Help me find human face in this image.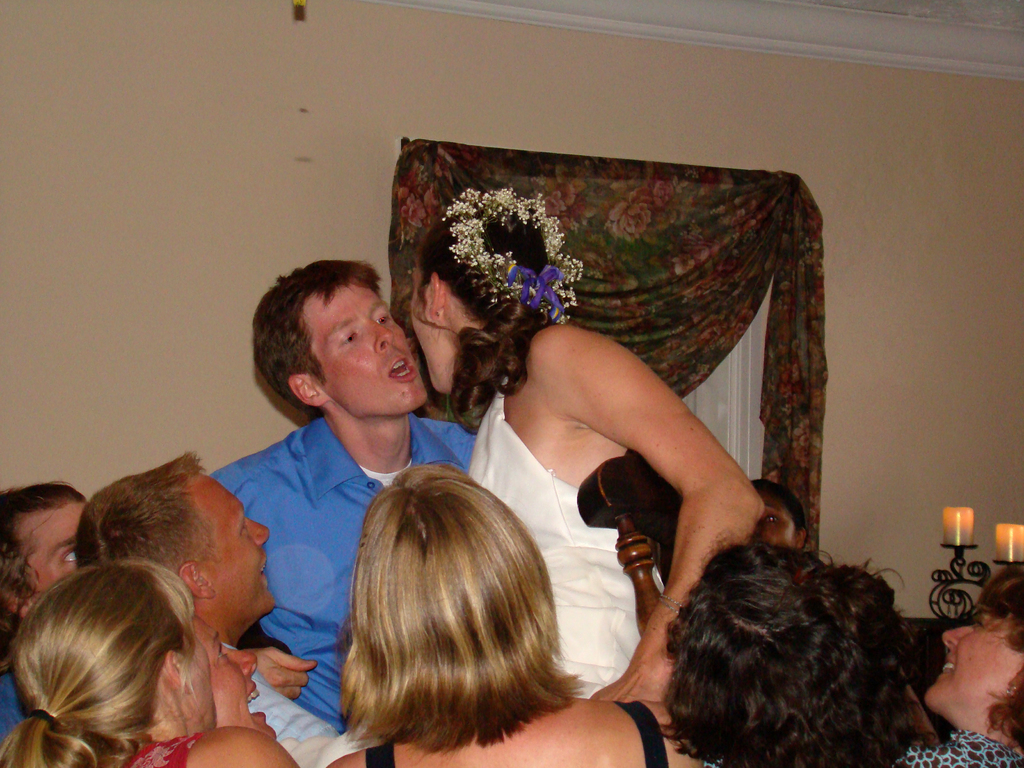
Found it: 919, 603, 1021, 733.
